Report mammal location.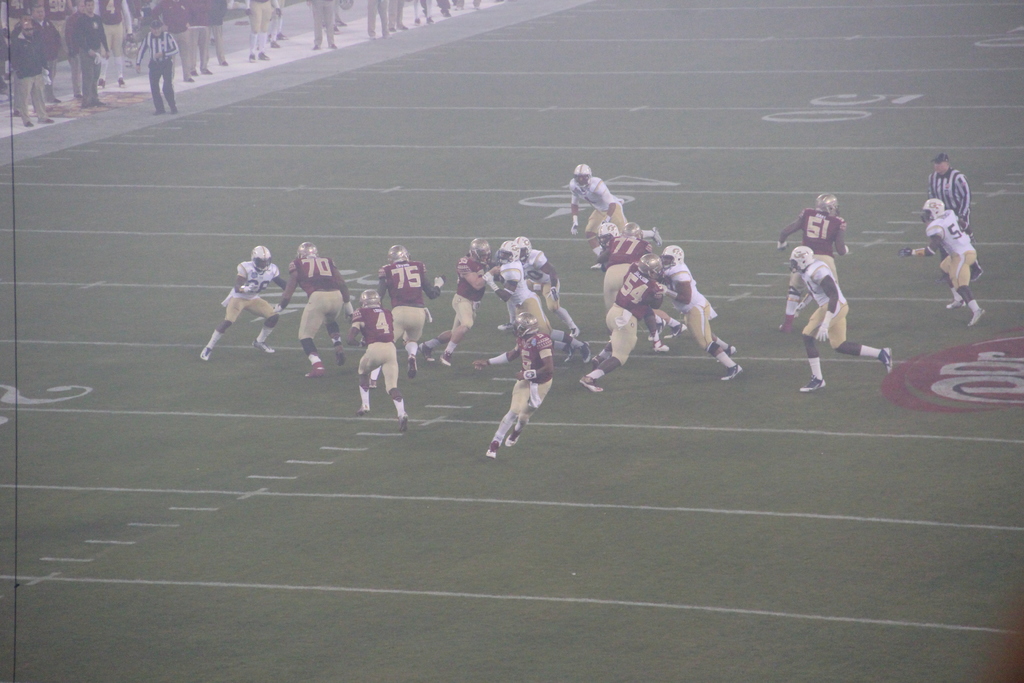
Report: box(420, 234, 500, 363).
